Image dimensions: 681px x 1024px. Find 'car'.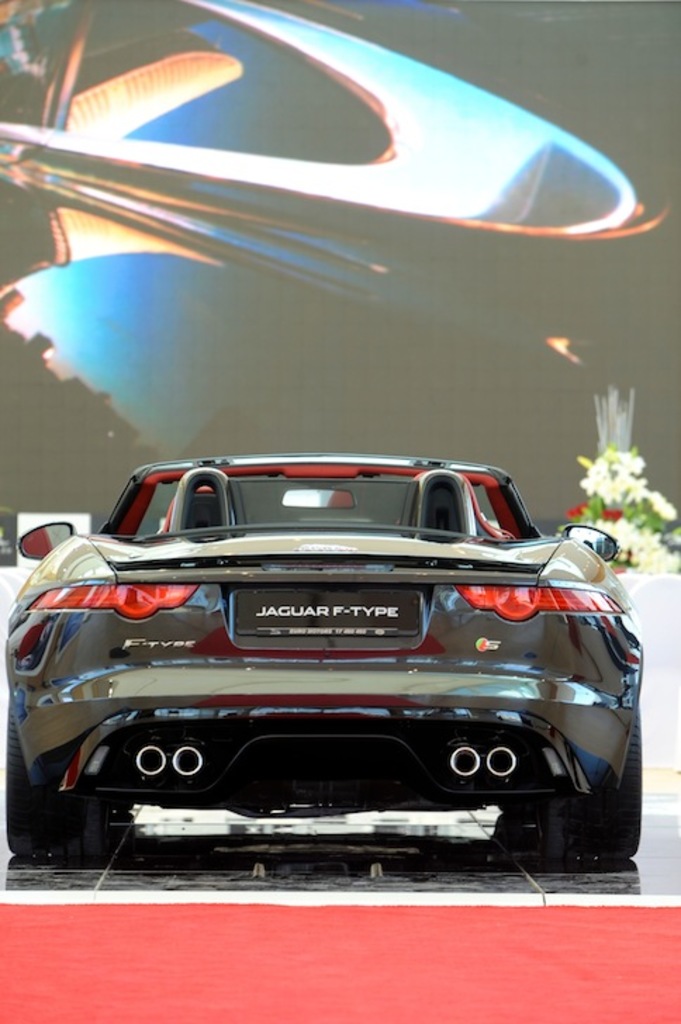
locate(23, 454, 635, 893).
